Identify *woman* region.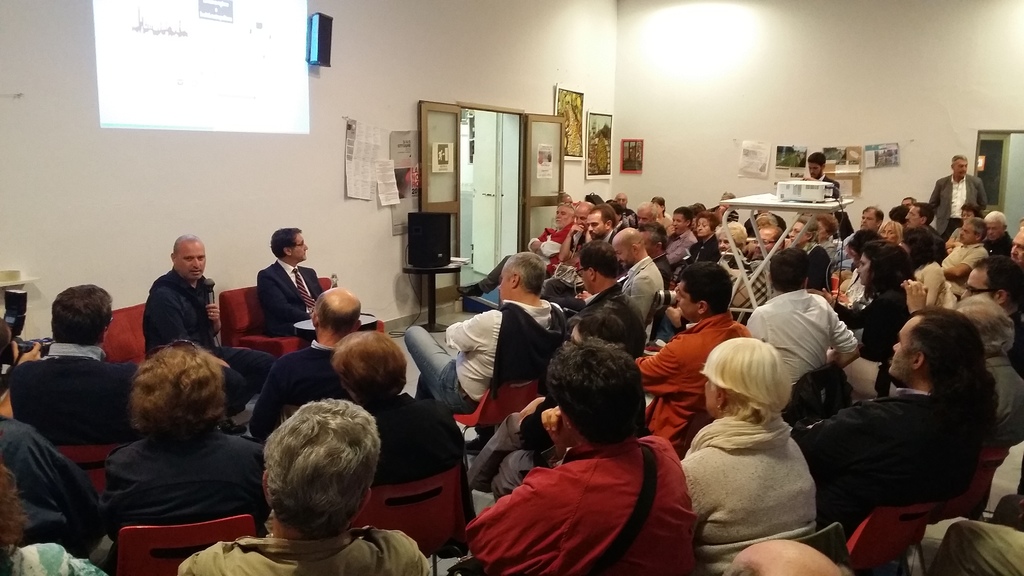
Region: x1=804, y1=300, x2=1004, y2=554.
